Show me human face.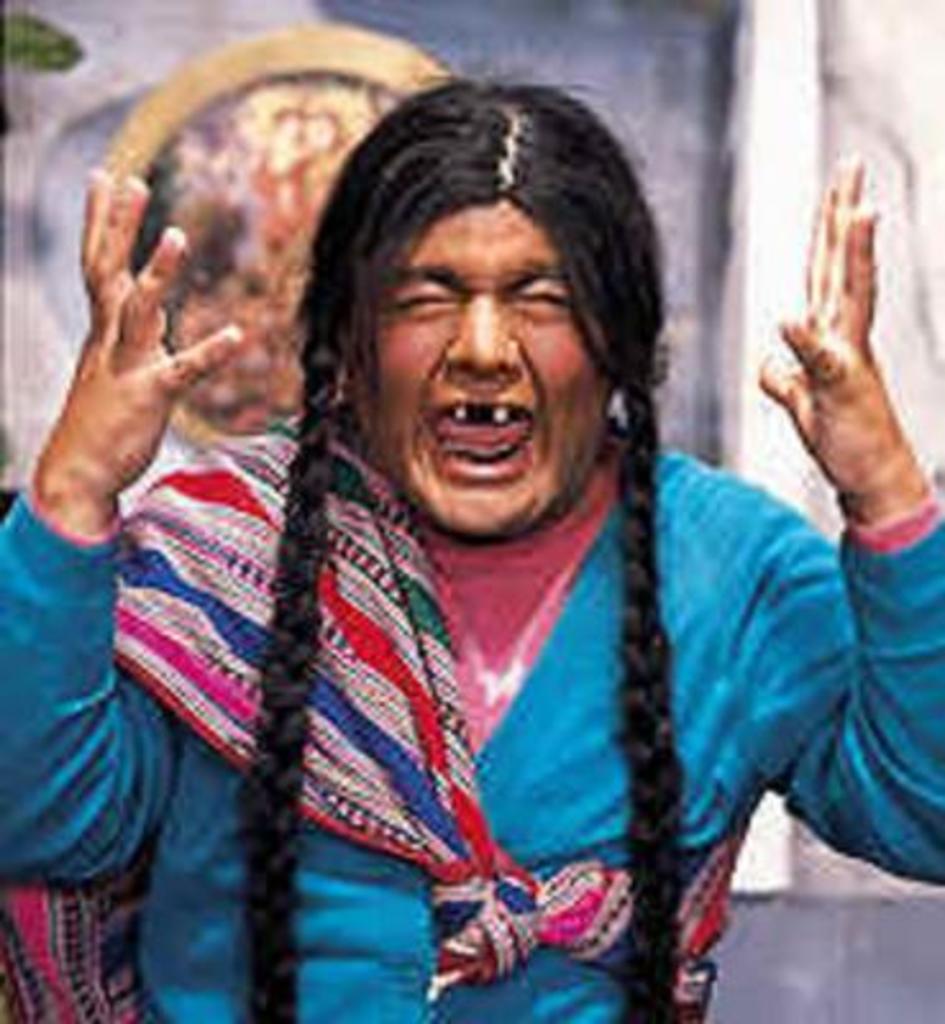
human face is here: pyautogui.locateOnScreen(371, 210, 597, 532).
